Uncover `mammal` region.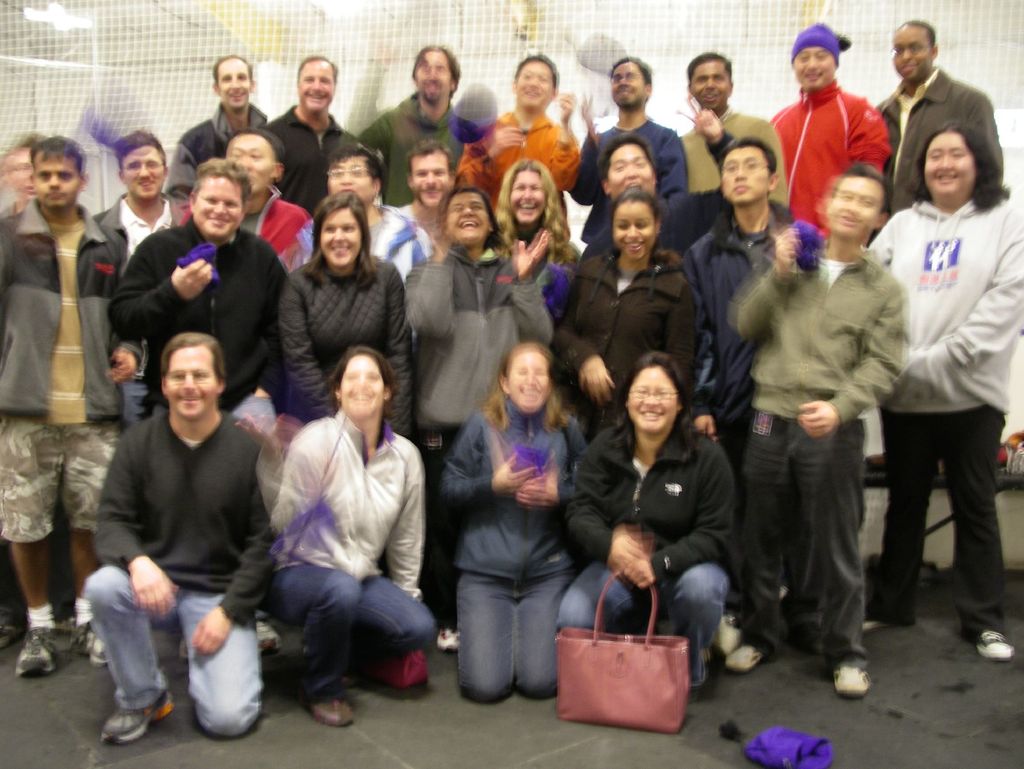
Uncovered: detection(396, 185, 557, 648).
